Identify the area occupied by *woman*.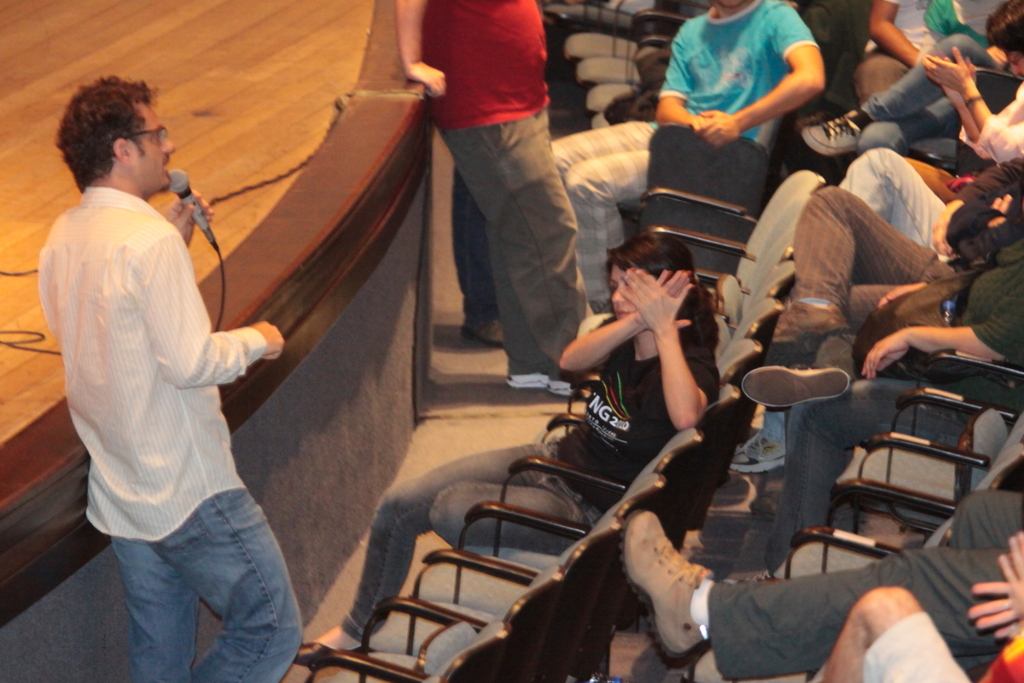
Area: (288, 231, 730, 669).
